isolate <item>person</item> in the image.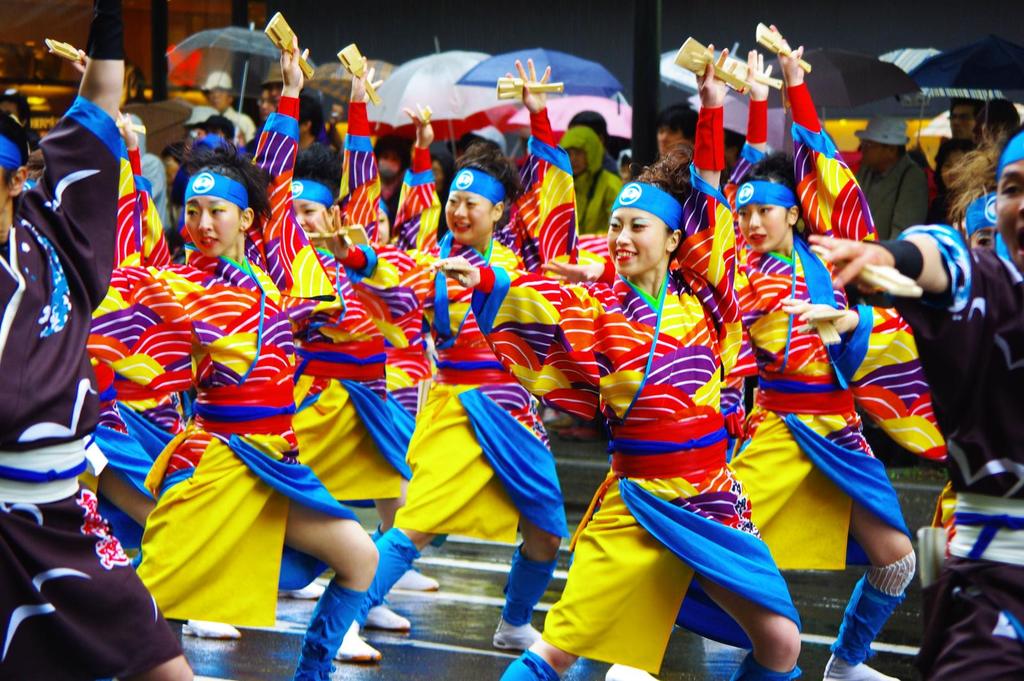
Isolated region: [119, 156, 339, 636].
